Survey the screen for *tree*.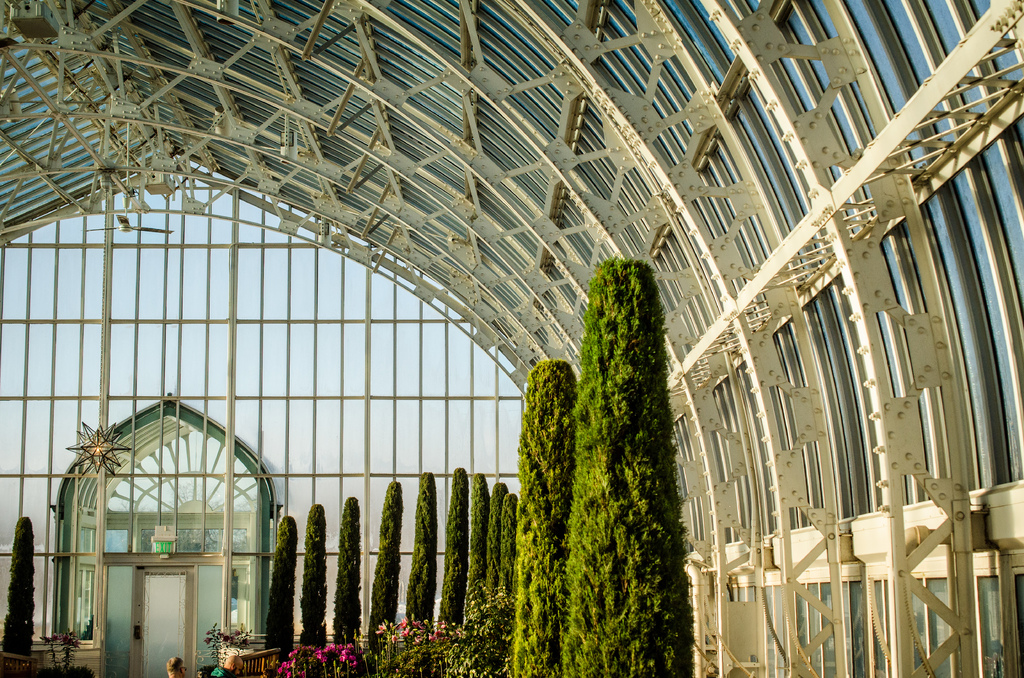
Survey found: crop(511, 351, 567, 677).
